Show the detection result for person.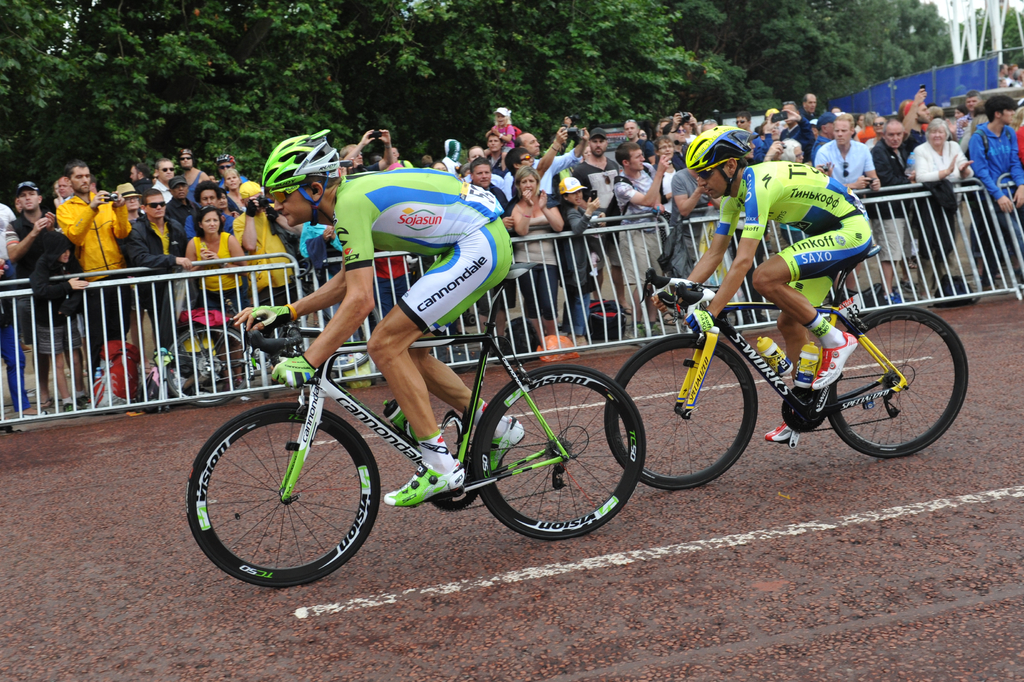
x1=177 y1=152 x2=216 y2=179.
